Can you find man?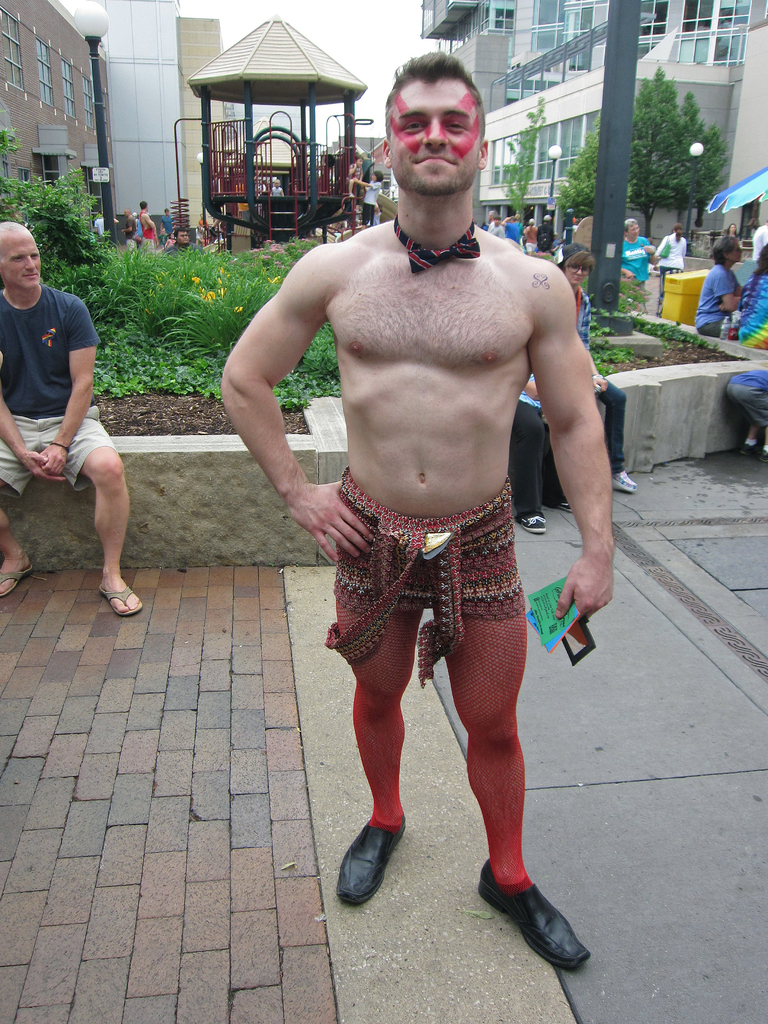
Yes, bounding box: <box>536,211,557,252</box>.
